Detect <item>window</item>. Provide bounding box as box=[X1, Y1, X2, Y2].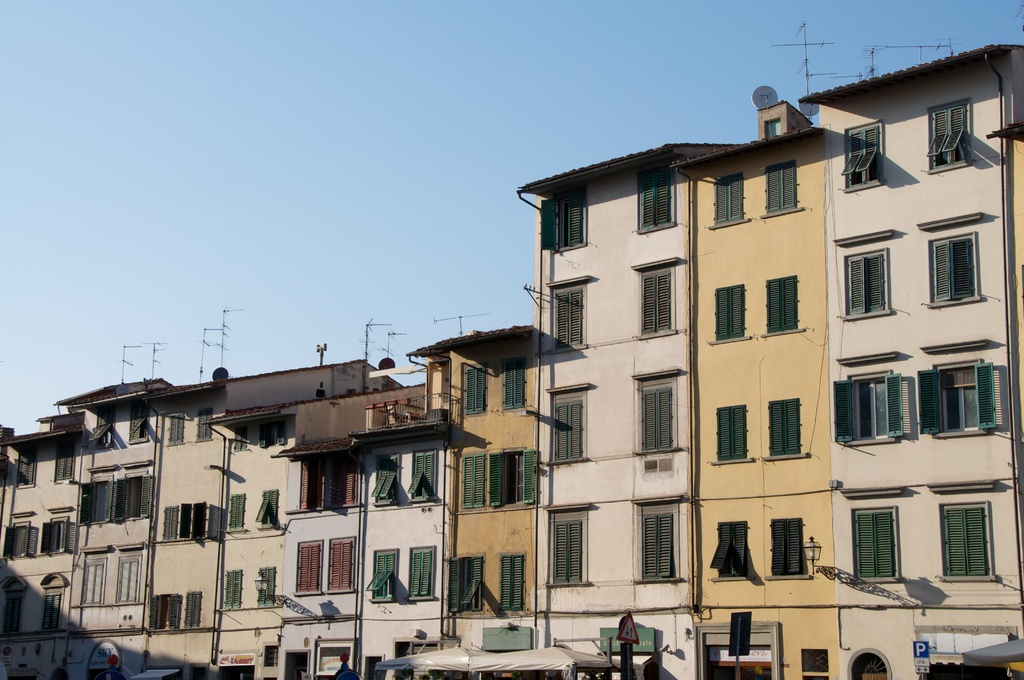
box=[195, 409, 211, 446].
